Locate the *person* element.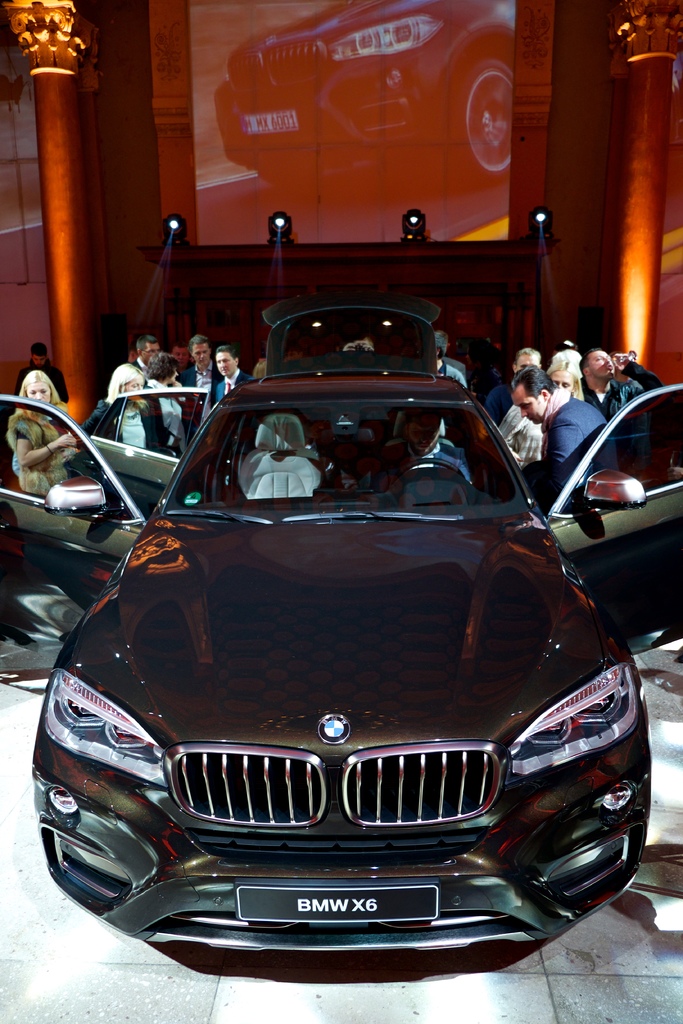
Element bbox: 163,329,220,415.
